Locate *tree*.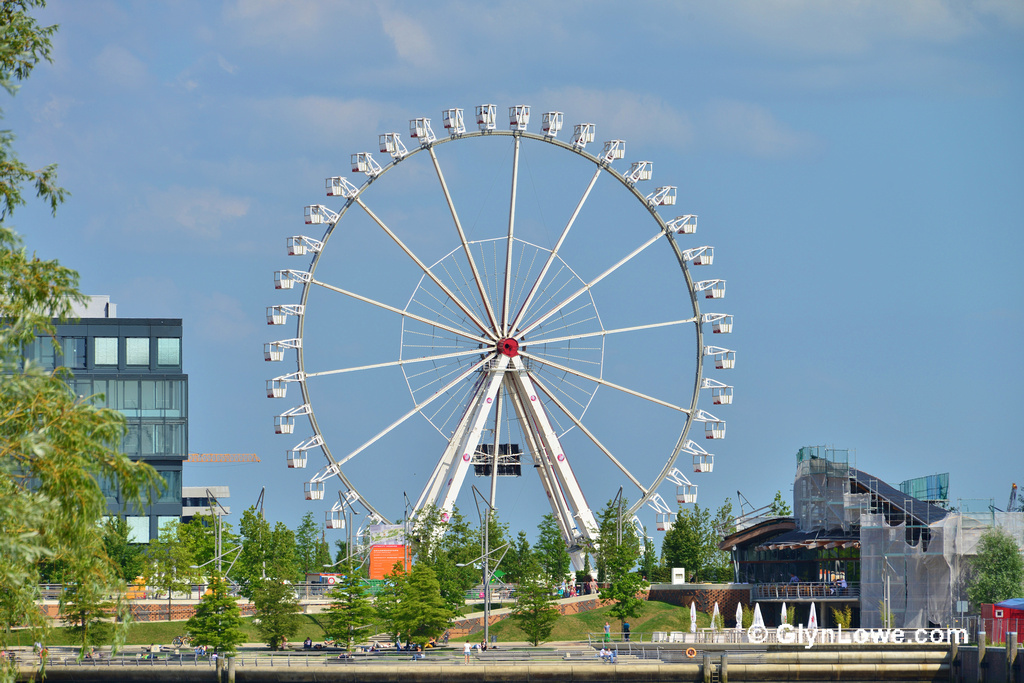
Bounding box: (x1=477, y1=506, x2=509, y2=574).
